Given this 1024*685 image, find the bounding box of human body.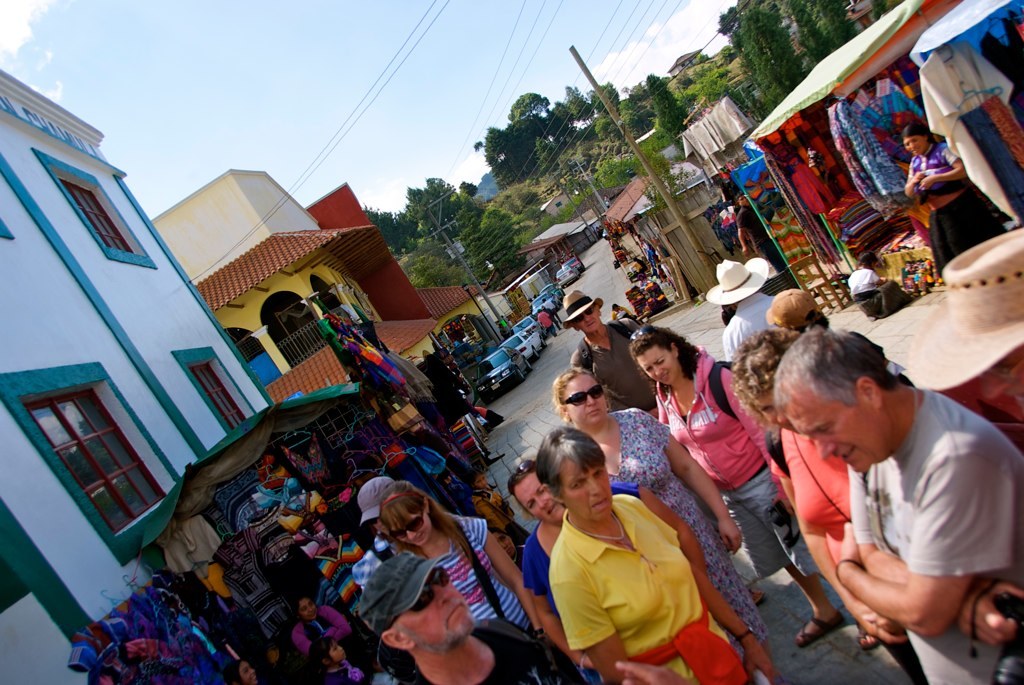
[535, 313, 555, 338].
